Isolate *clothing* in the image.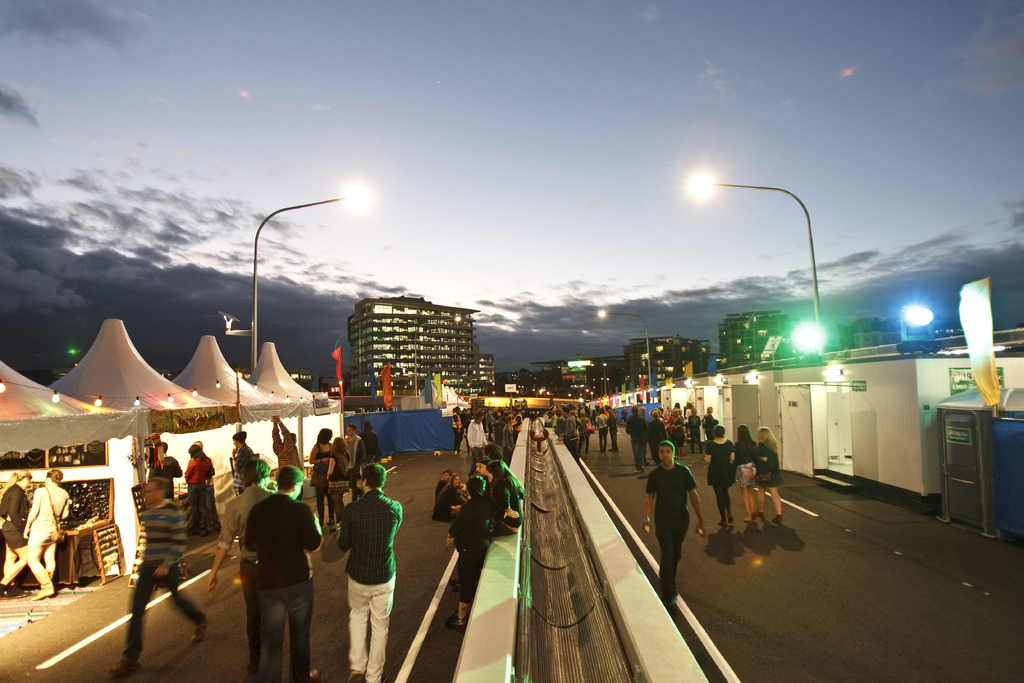
Isolated region: bbox=[487, 479, 522, 542].
